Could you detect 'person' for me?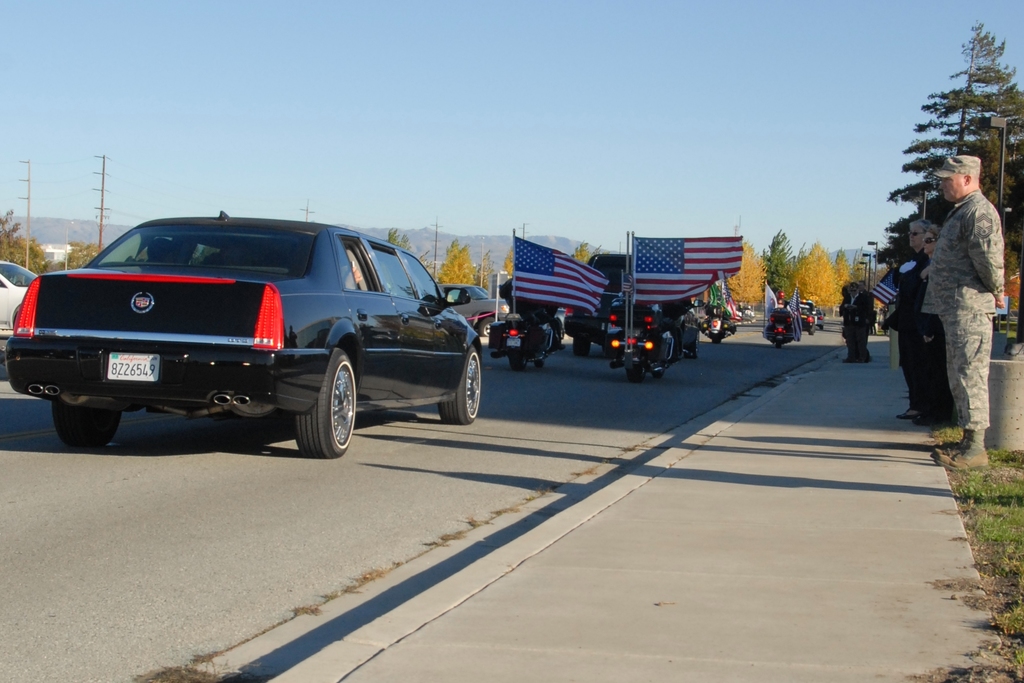
Detection result: box(150, 238, 175, 264).
